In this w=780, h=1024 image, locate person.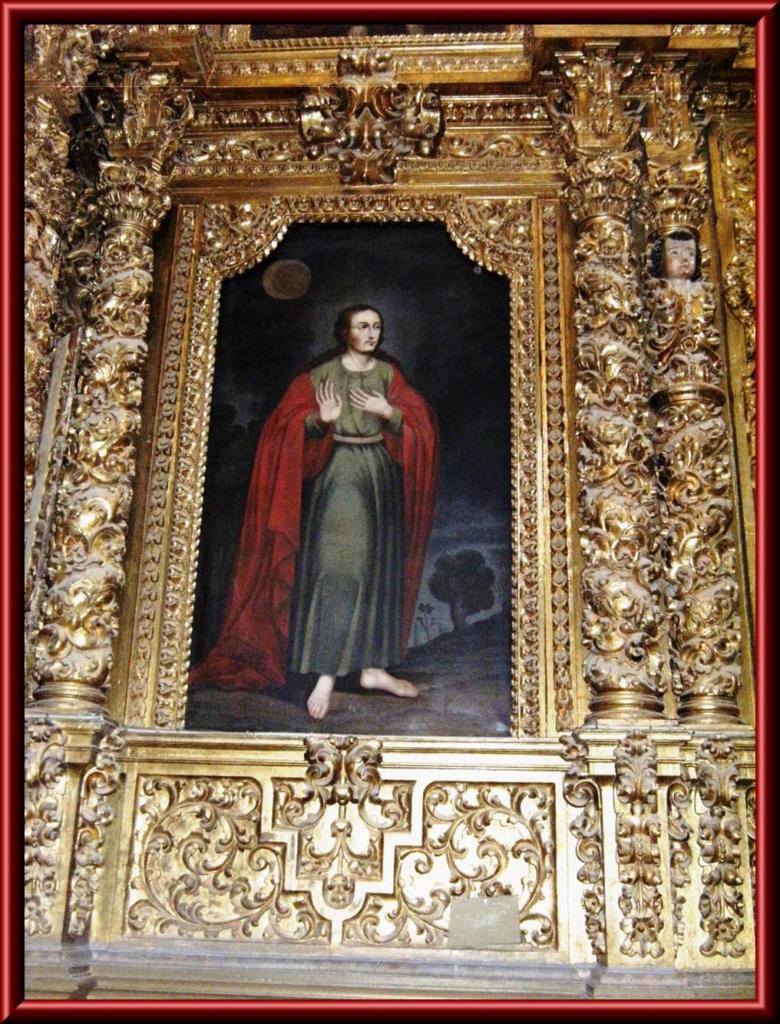
Bounding box: x1=187 y1=307 x2=425 y2=727.
